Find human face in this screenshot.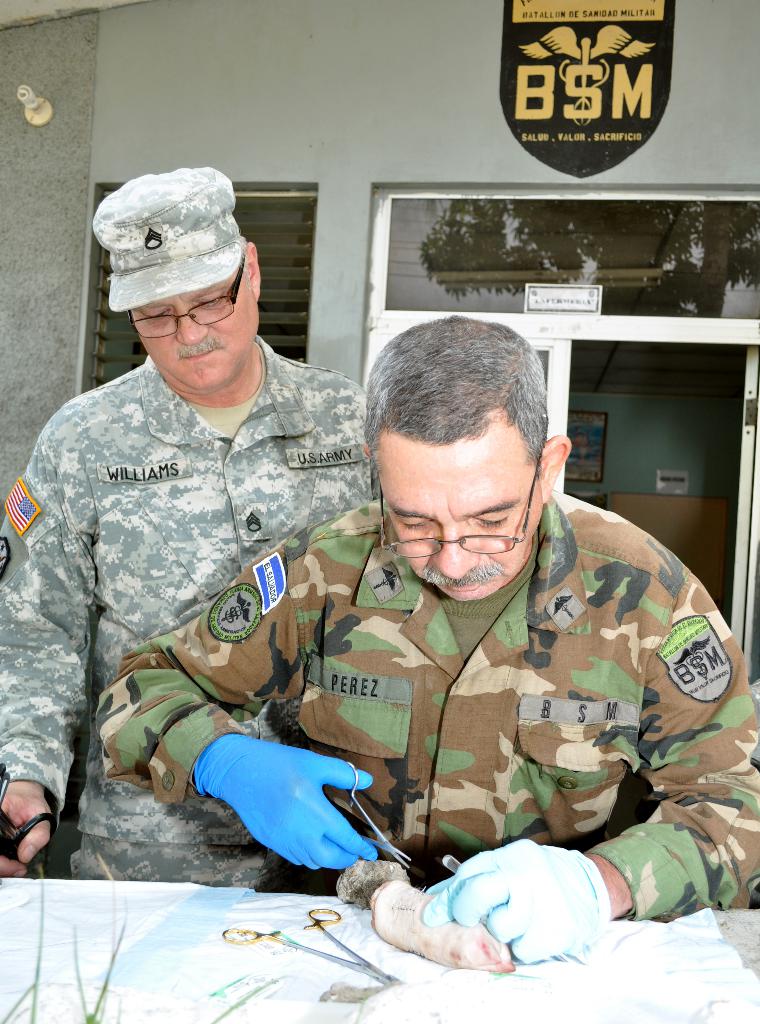
The bounding box for human face is {"x1": 379, "y1": 410, "x2": 544, "y2": 600}.
